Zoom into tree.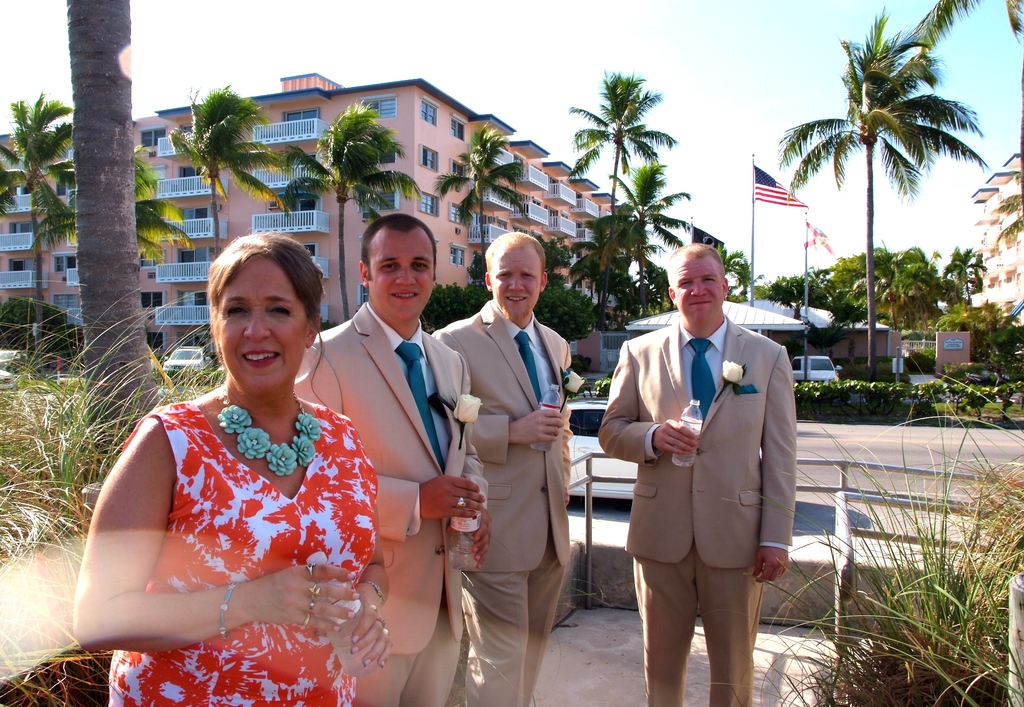
Zoom target: BBox(136, 161, 182, 286).
